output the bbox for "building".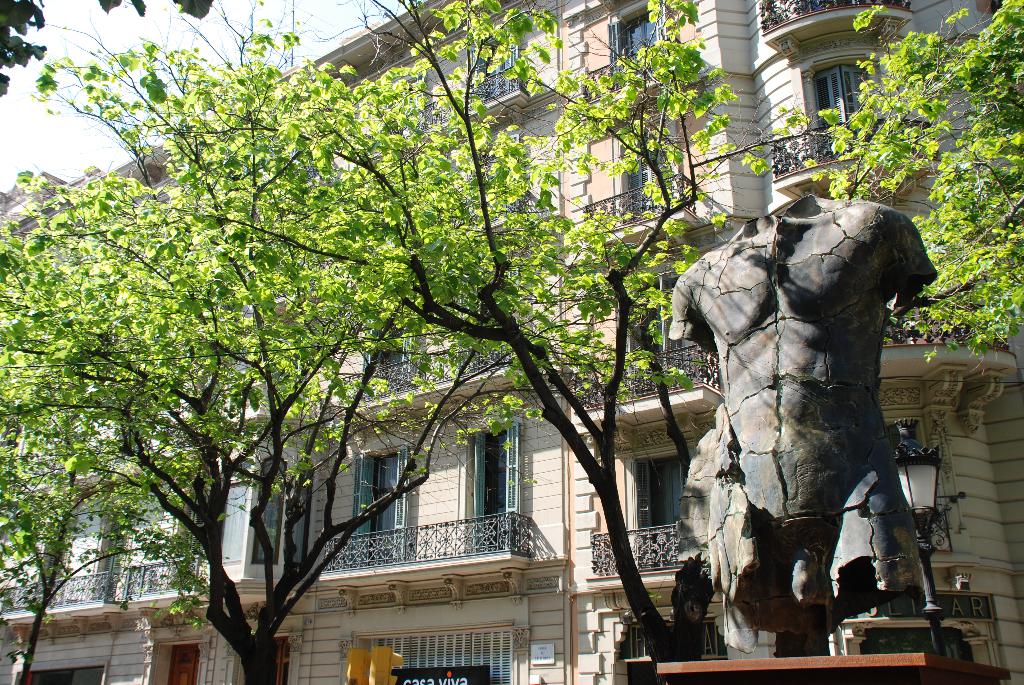
bbox(0, 0, 1023, 684).
